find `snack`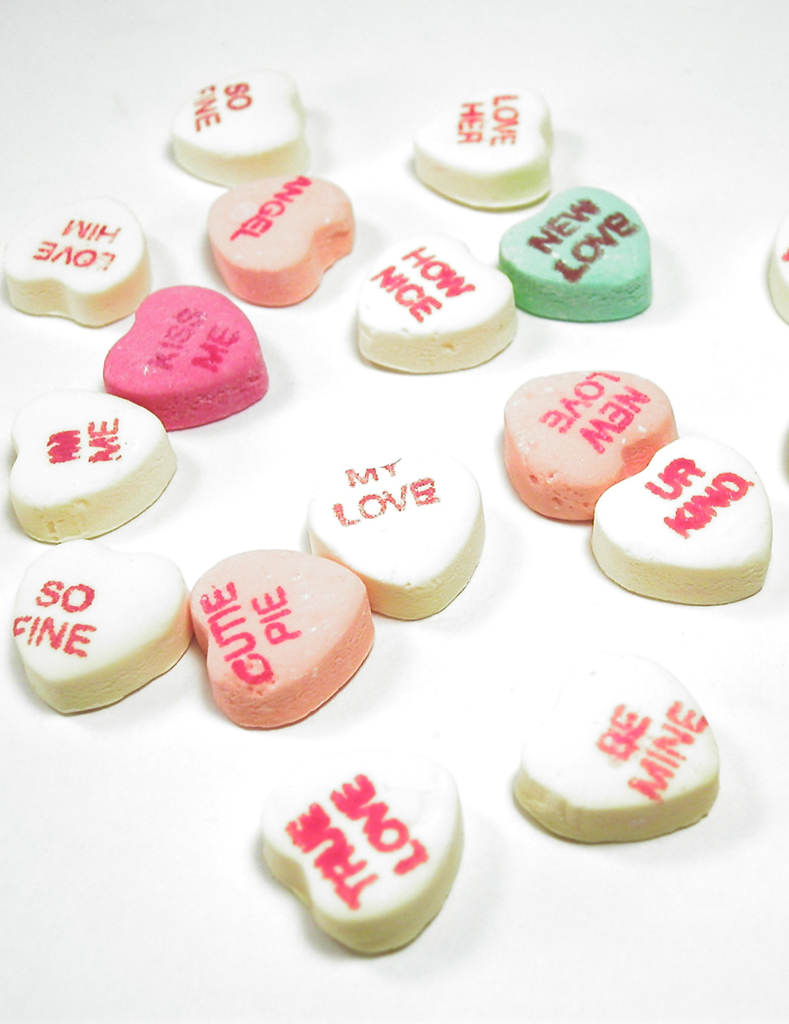
[1,193,149,334]
